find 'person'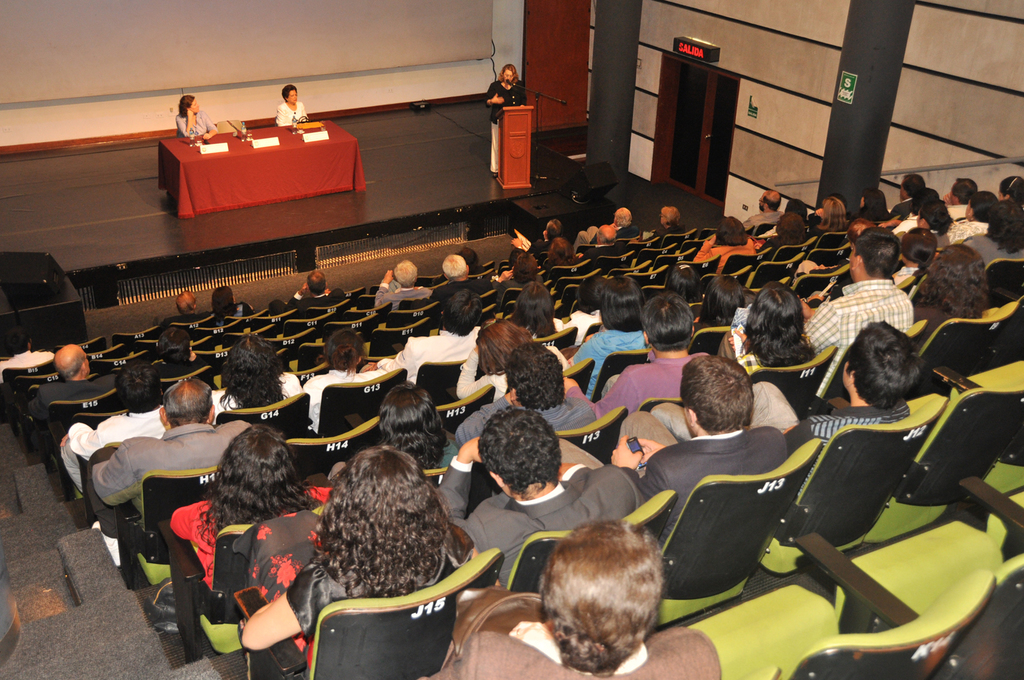
pyautogui.locateOnScreen(745, 188, 780, 234)
